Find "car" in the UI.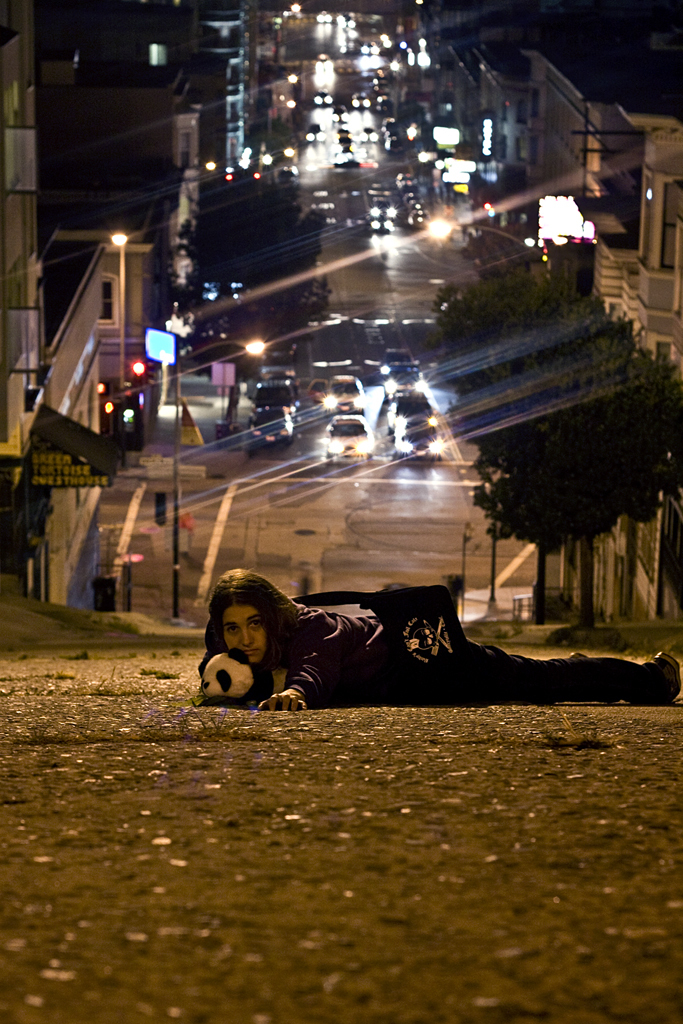
UI element at box(383, 393, 431, 429).
